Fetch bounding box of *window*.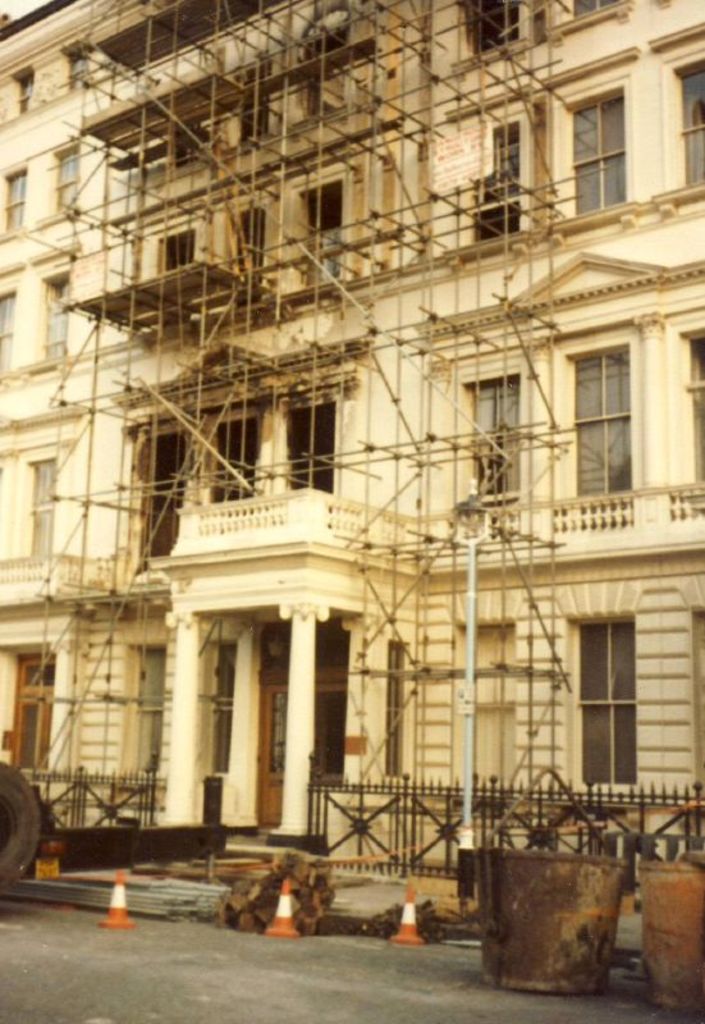
Bbox: region(26, 451, 67, 558).
